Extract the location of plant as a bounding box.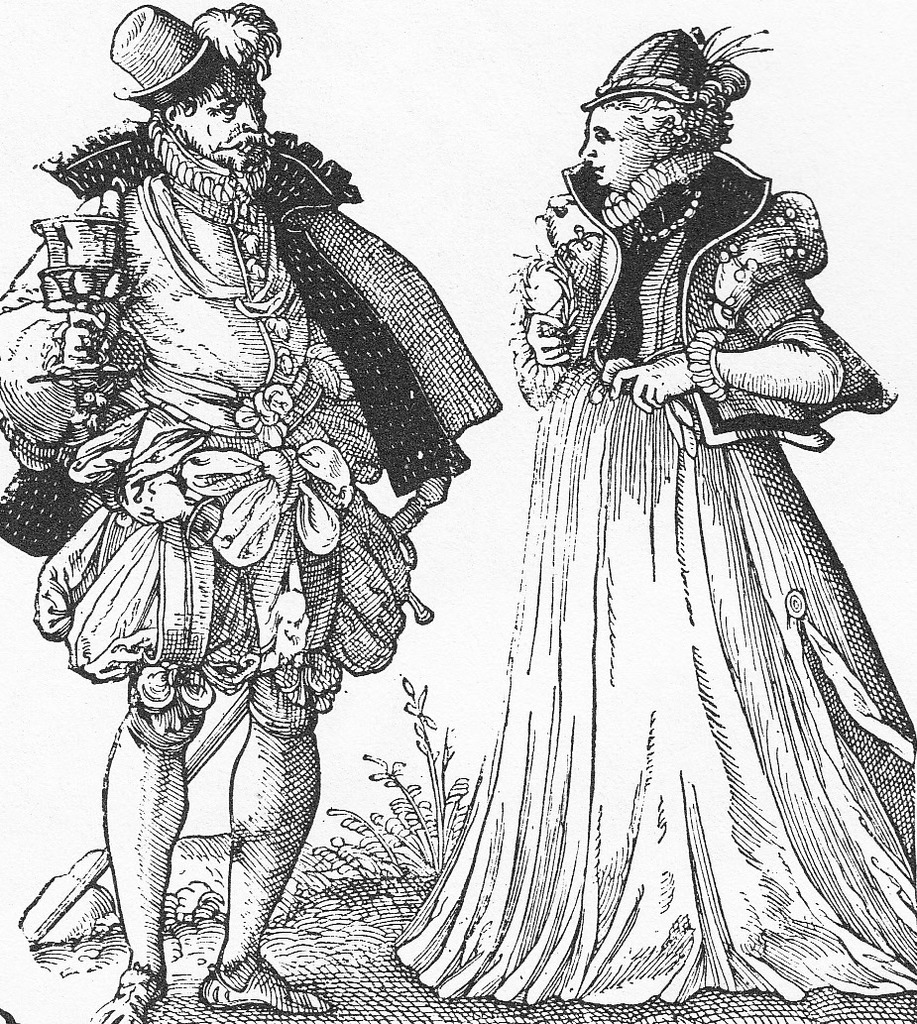
(300,673,471,891).
